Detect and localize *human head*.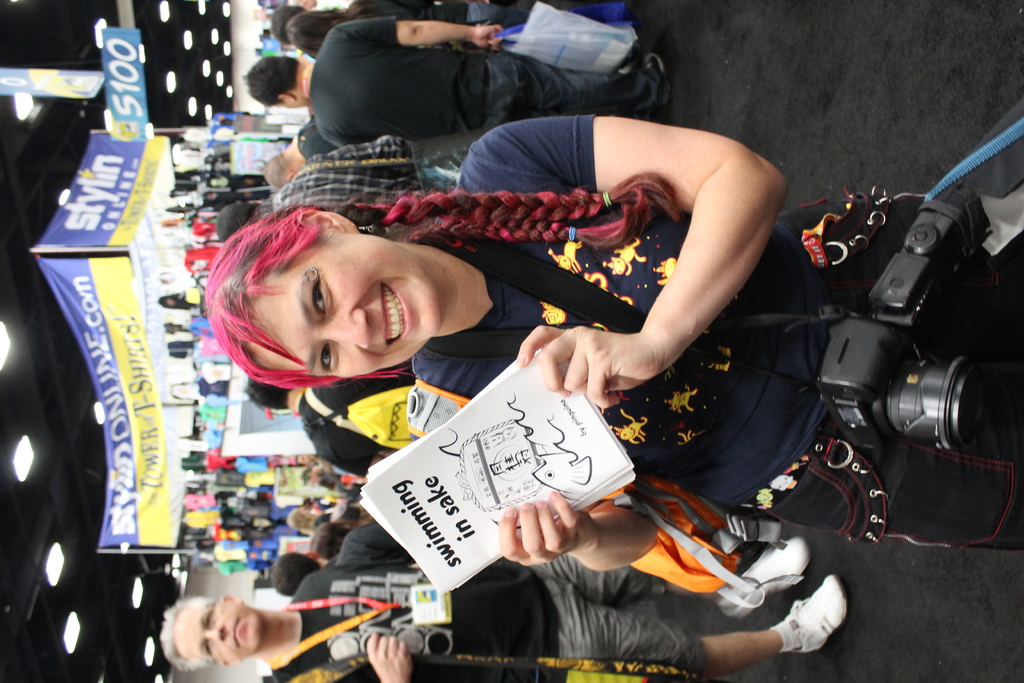
Localized at <region>155, 593, 264, 671</region>.
